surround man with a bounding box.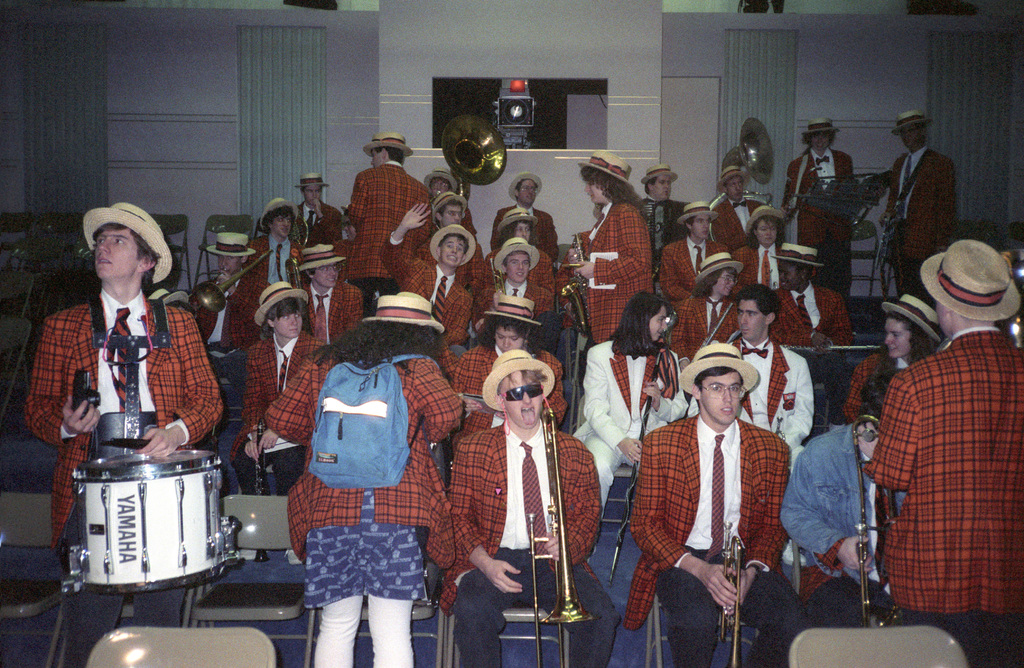
Rect(493, 171, 564, 257).
